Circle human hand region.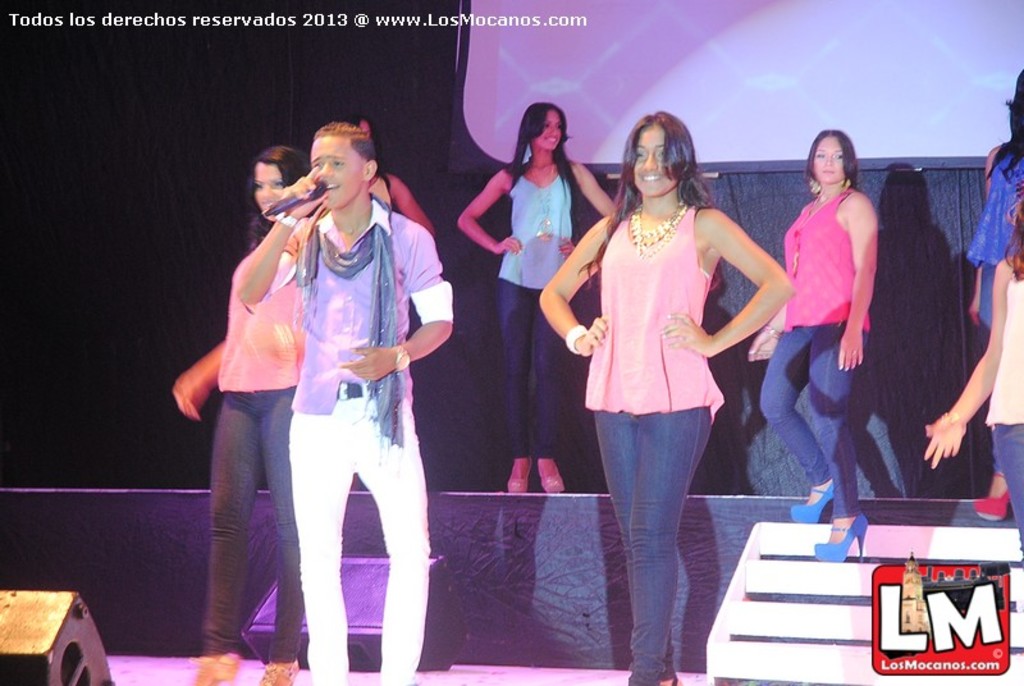
Region: left=576, top=315, right=611, bottom=360.
